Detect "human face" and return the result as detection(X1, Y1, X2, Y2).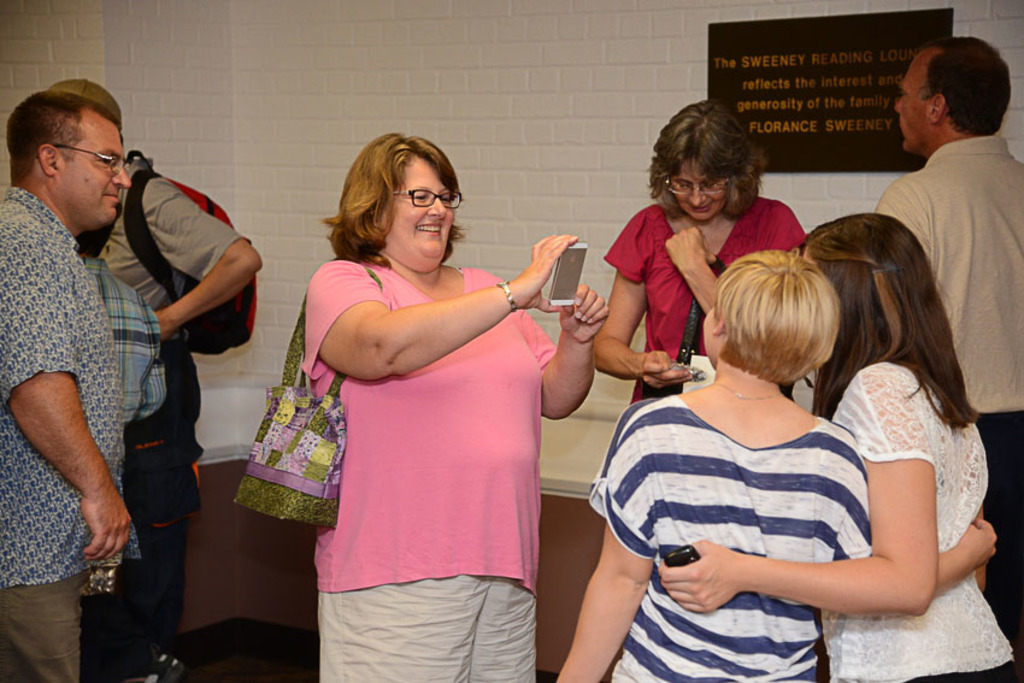
detection(383, 152, 454, 263).
